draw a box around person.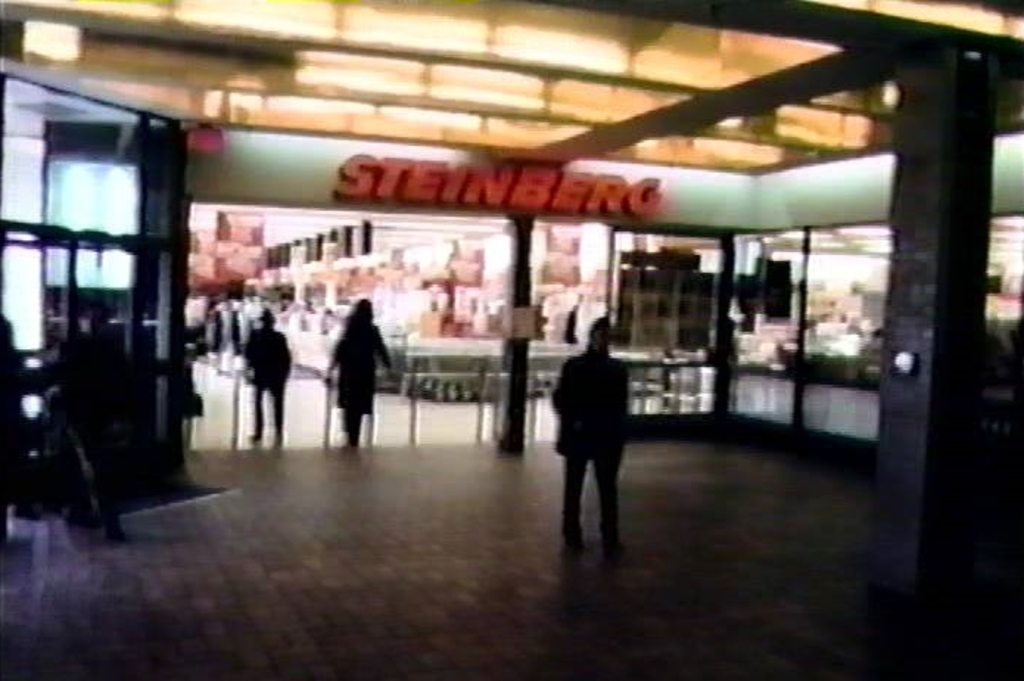
l=50, t=304, r=137, b=531.
